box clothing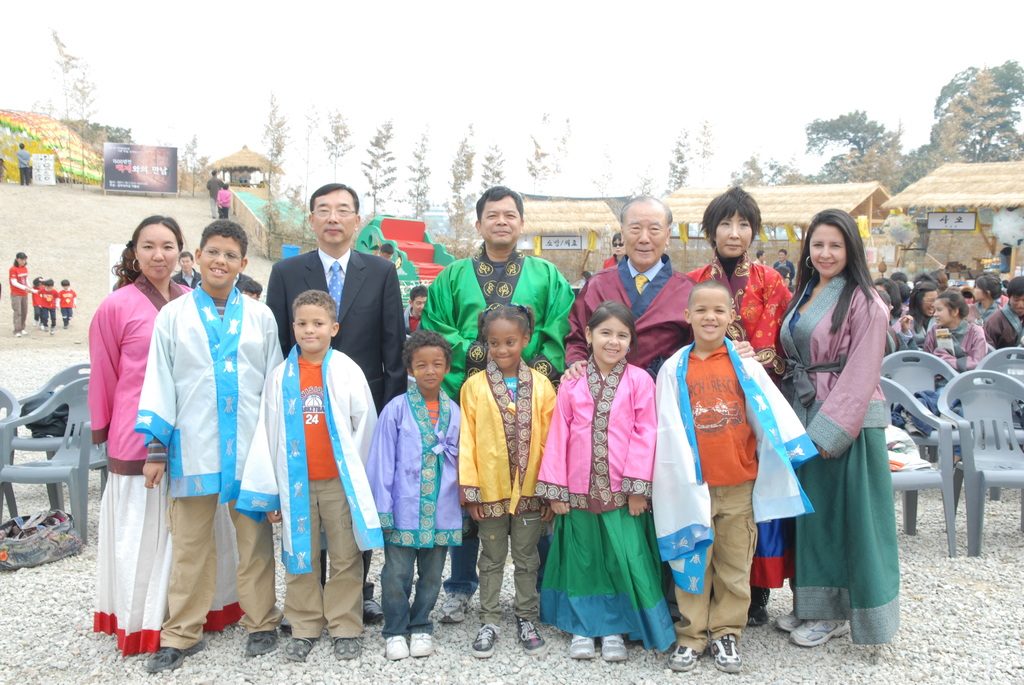
(x1=91, y1=274, x2=195, y2=478)
